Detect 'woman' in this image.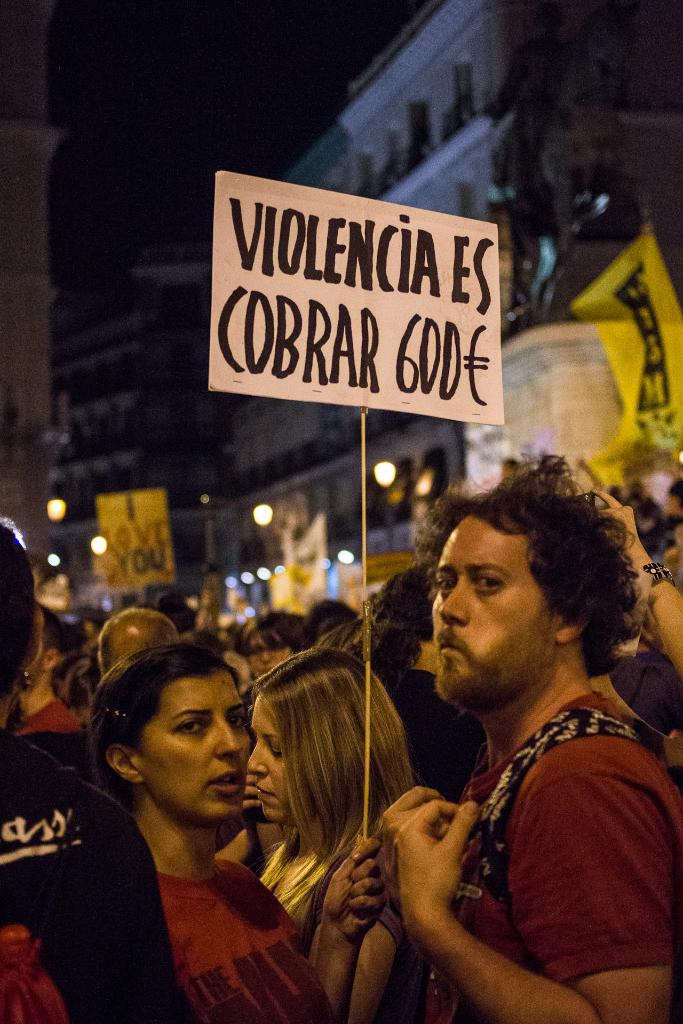
Detection: 0:516:201:1023.
